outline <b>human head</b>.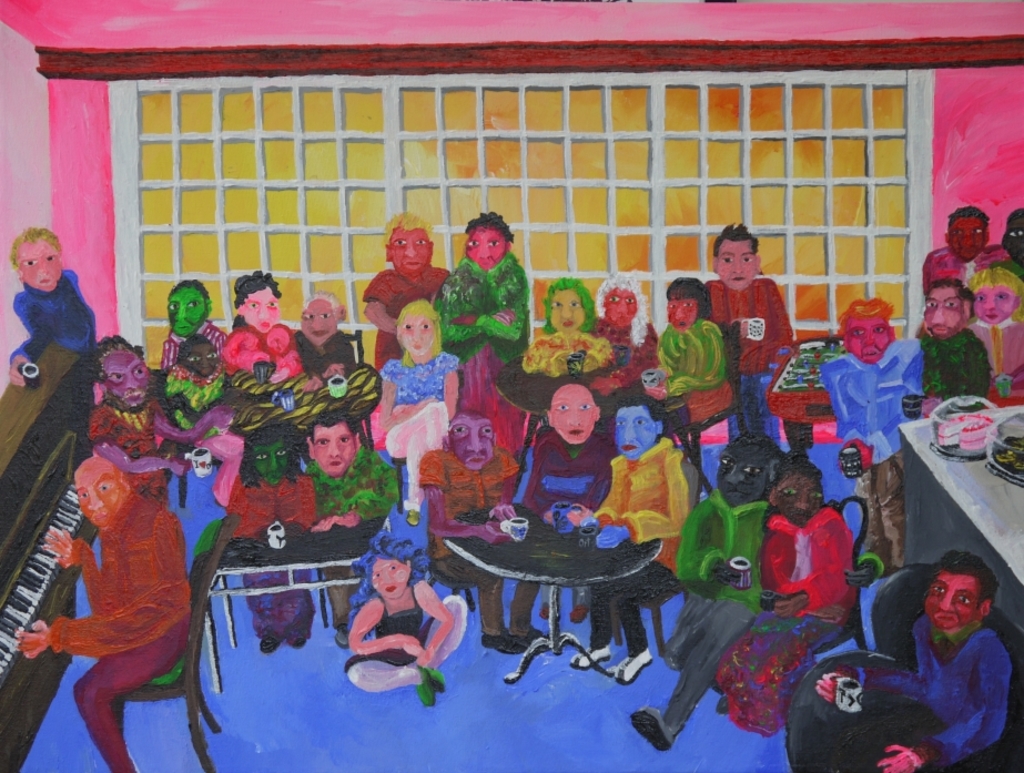
Outline: 442, 408, 496, 474.
